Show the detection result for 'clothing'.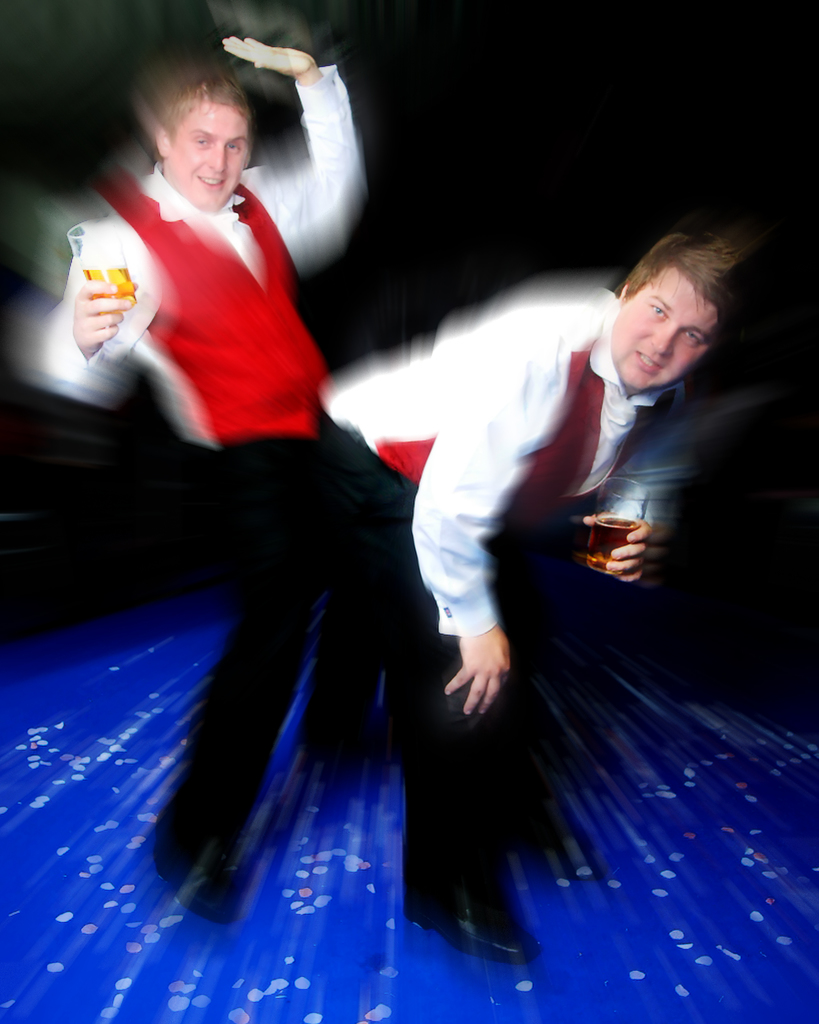
detection(75, 85, 411, 865).
